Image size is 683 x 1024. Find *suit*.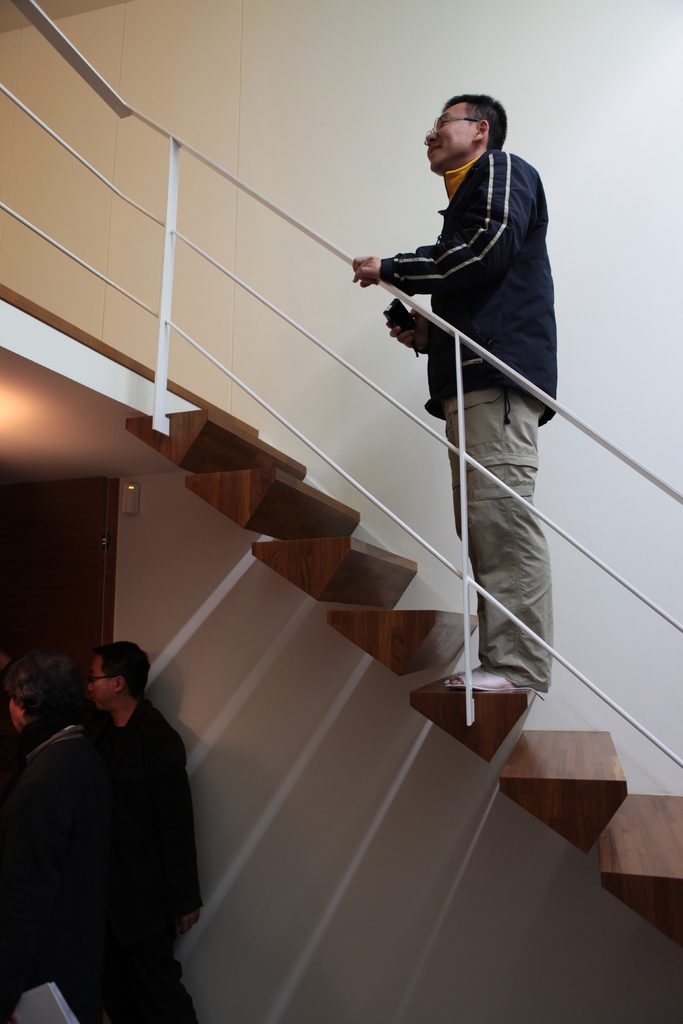
x1=97, y1=701, x2=202, y2=1023.
